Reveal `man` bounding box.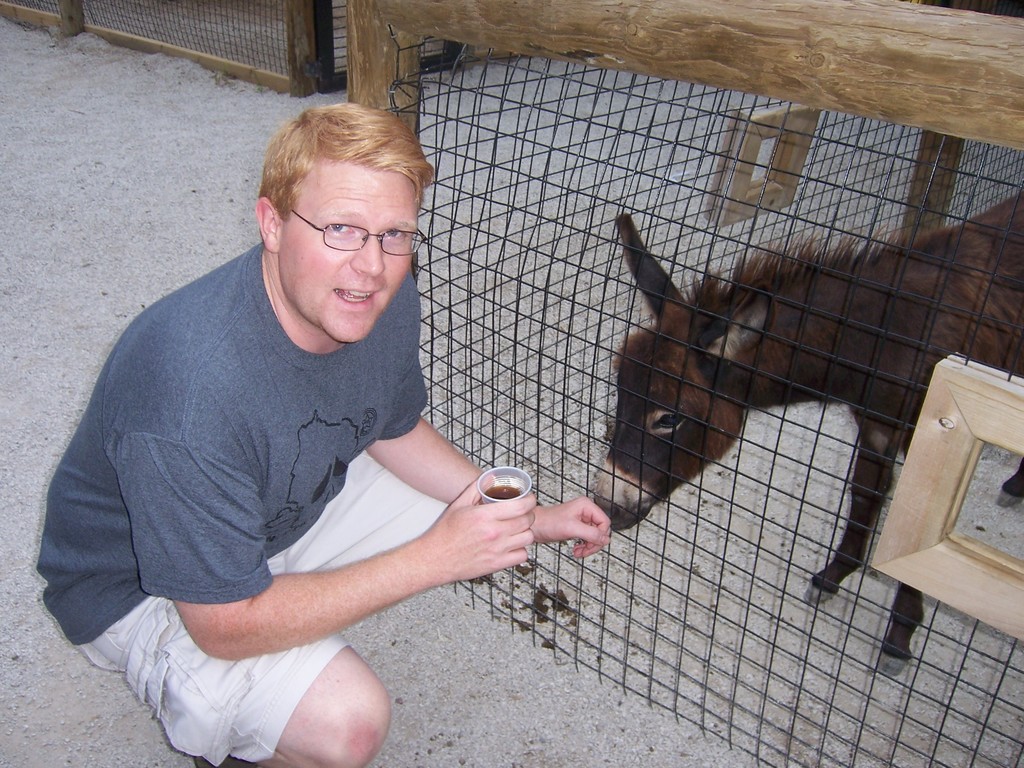
Revealed: x1=31, y1=67, x2=598, y2=758.
